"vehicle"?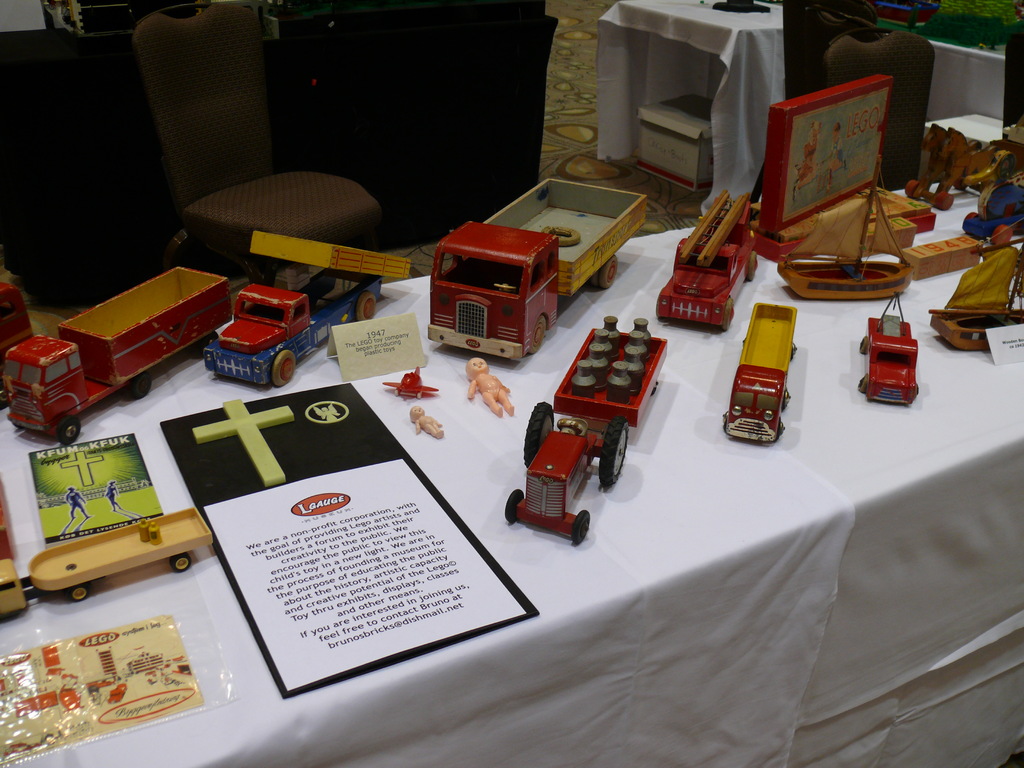
x1=507 y1=319 x2=660 y2=532
